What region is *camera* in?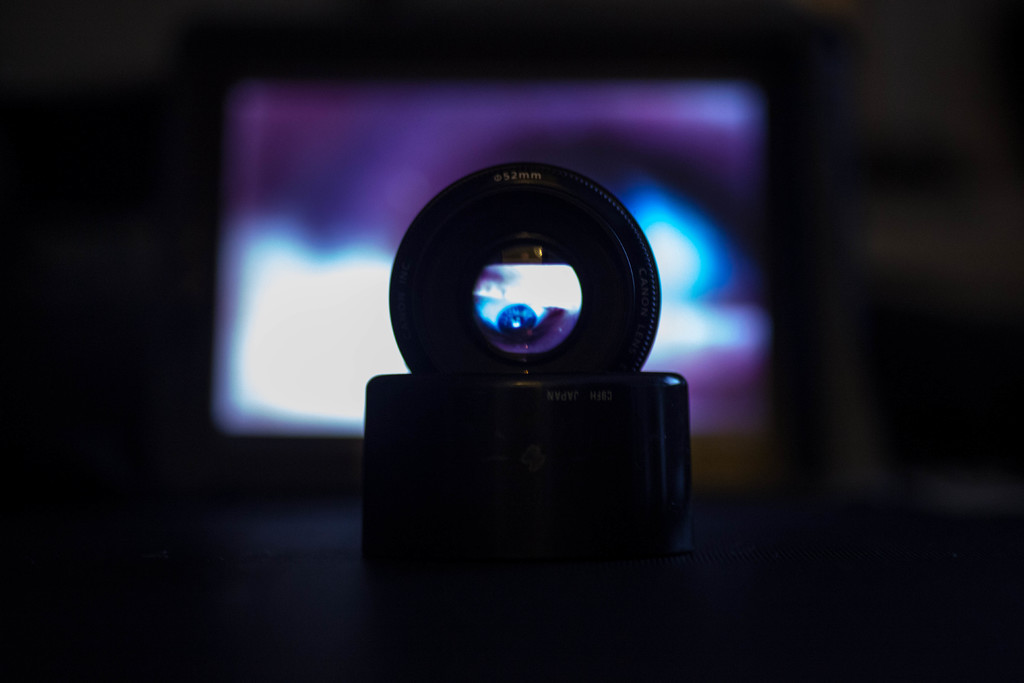
detection(362, 168, 698, 555).
